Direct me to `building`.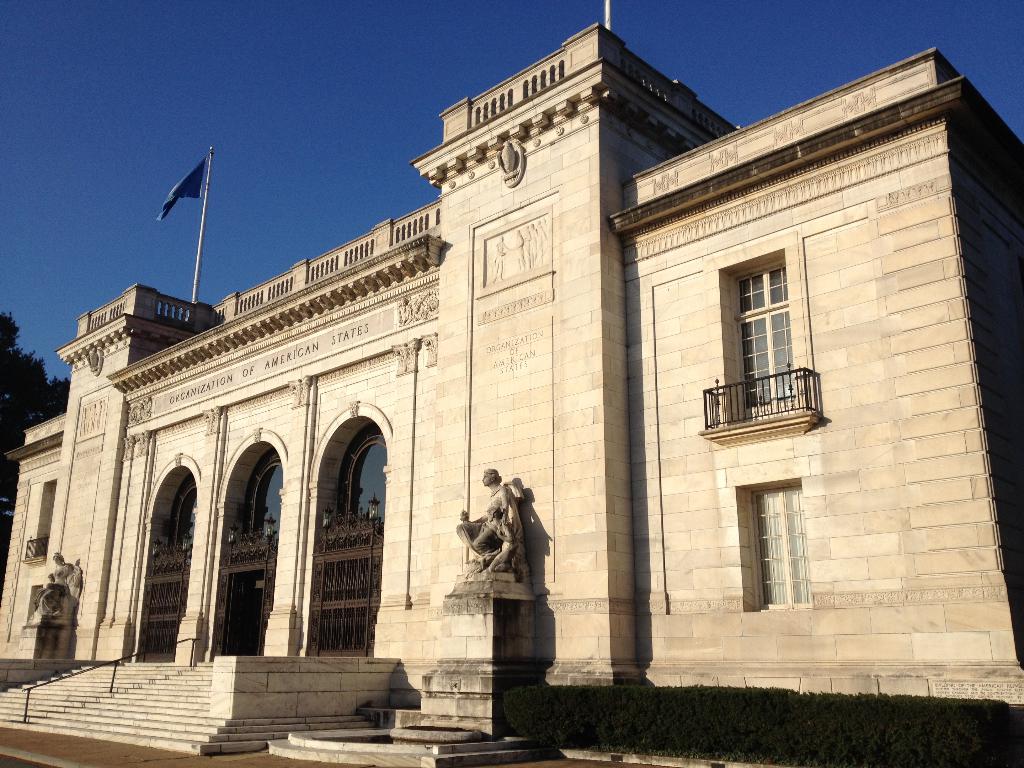
Direction: select_region(1, 21, 1023, 767).
